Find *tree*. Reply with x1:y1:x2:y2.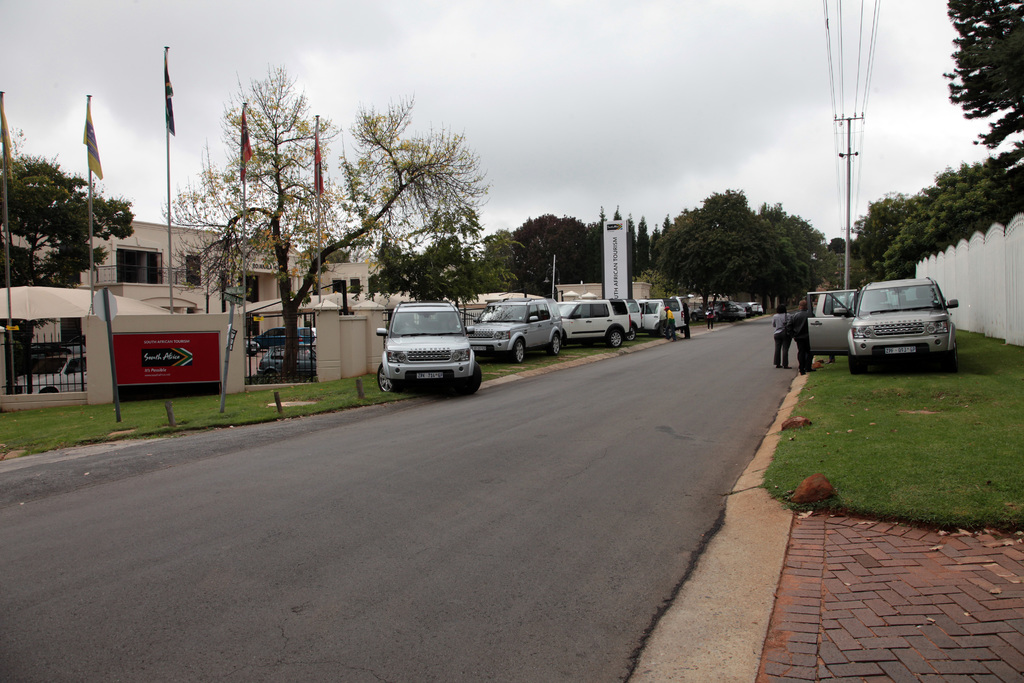
0:137:144:290.
